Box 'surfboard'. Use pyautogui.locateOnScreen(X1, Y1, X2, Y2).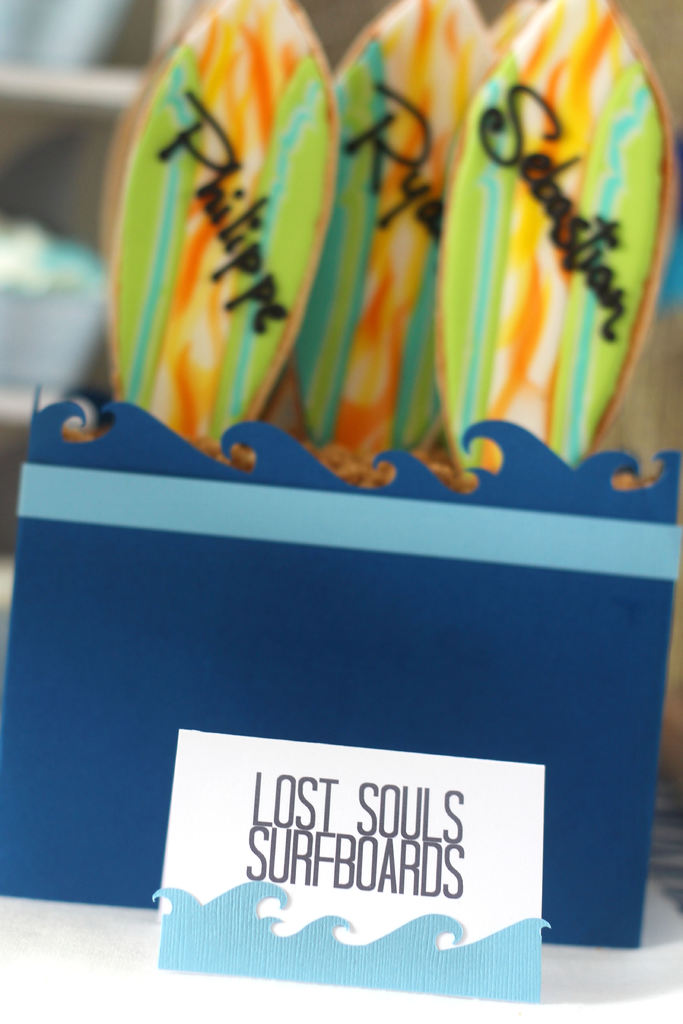
pyautogui.locateOnScreen(432, 0, 676, 489).
